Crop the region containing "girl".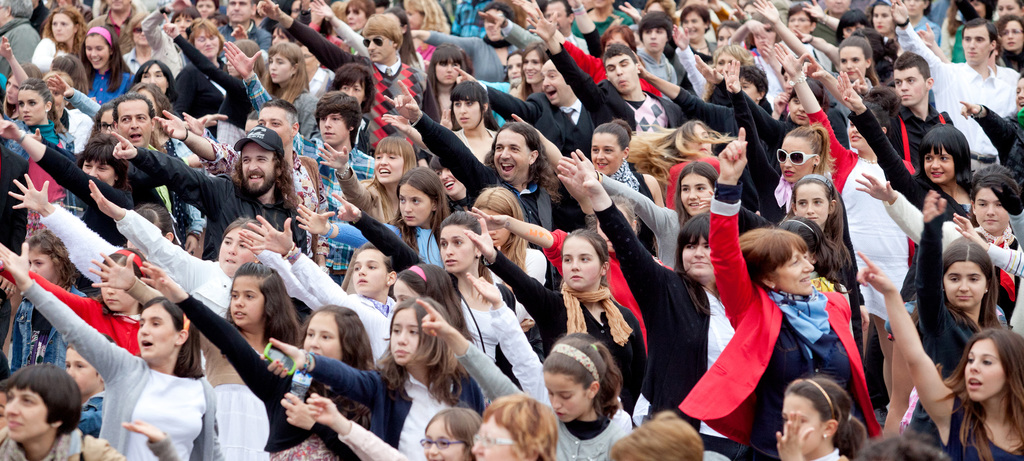
Crop region: BBox(468, 275, 630, 460).
